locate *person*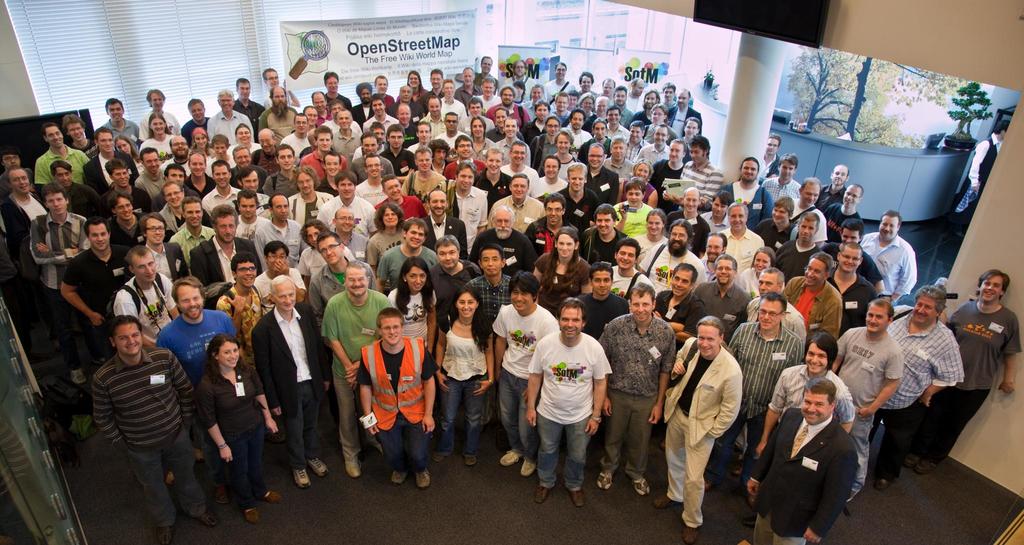
{"x1": 950, "y1": 118, "x2": 1014, "y2": 258}
